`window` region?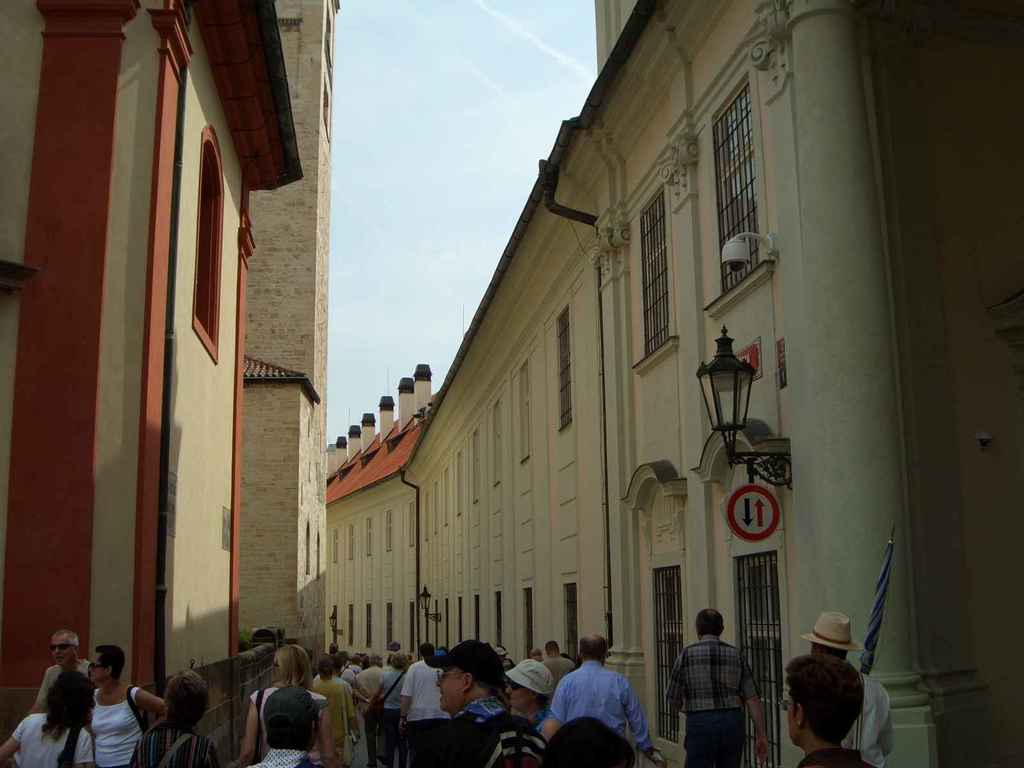
detection(410, 599, 419, 652)
